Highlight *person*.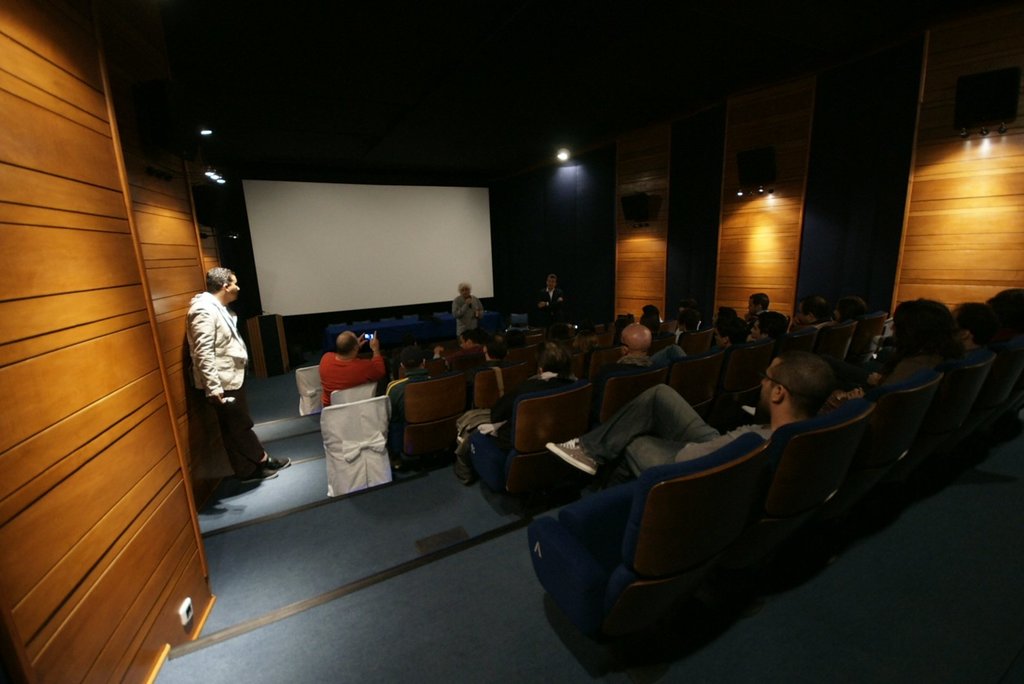
Highlighted region: x1=314, y1=328, x2=380, y2=411.
